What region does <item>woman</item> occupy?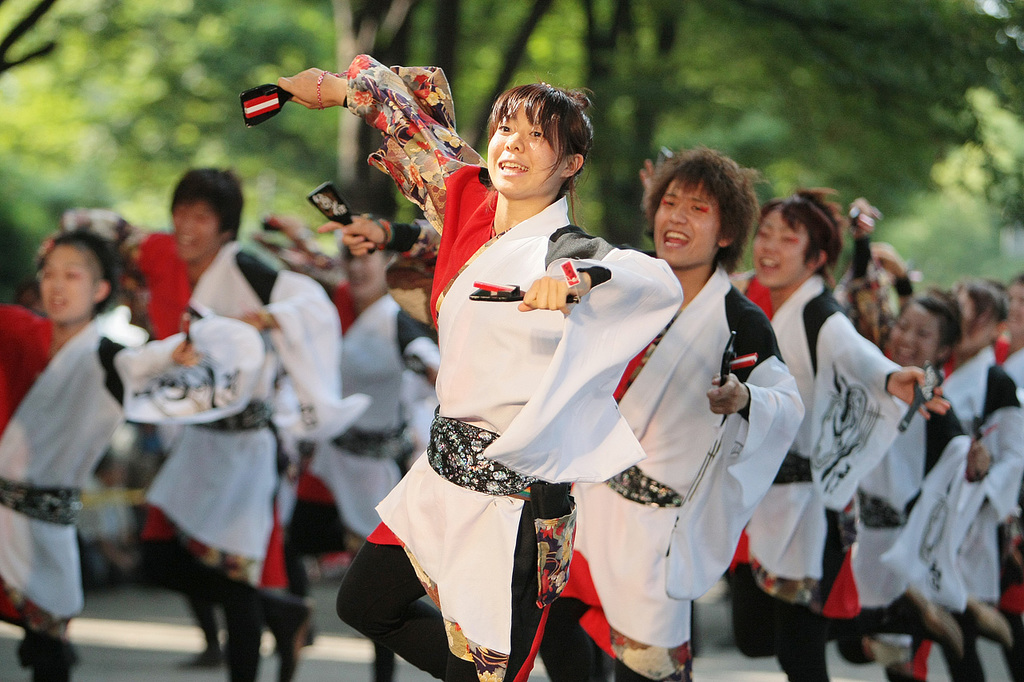
crop(254, 216, 438, 681).
